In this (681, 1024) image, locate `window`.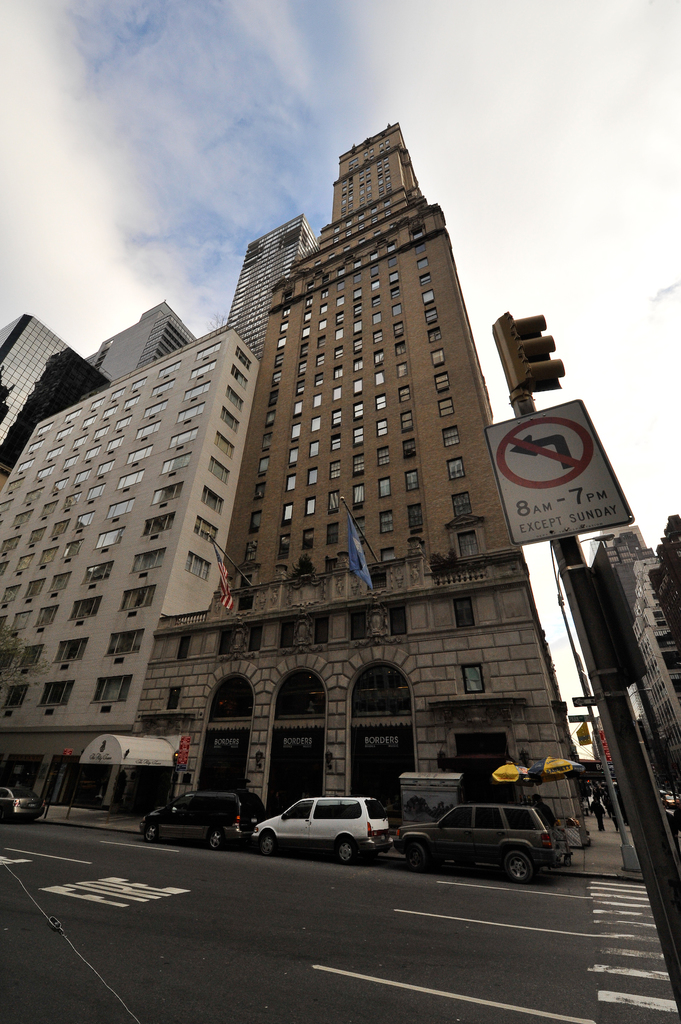
Bounding box: [left=35, top=605, right=56, bottom=629].
